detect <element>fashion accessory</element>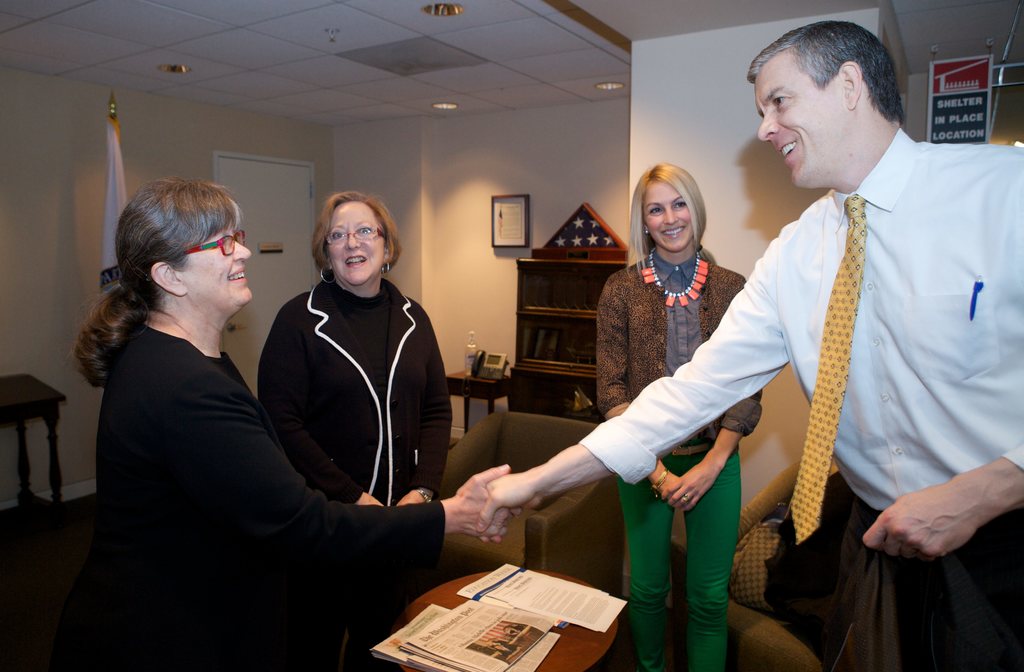
bbox(188, 231, 246, 257)
